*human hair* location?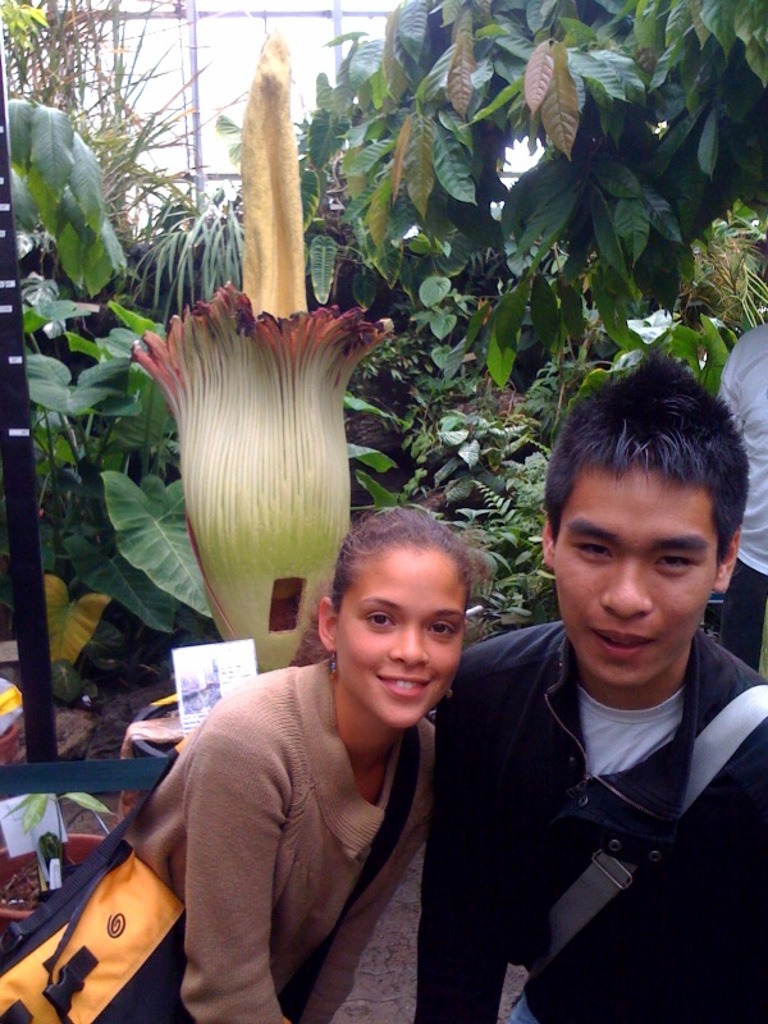
<bbox>544, 367, 744, 589</bbox>
